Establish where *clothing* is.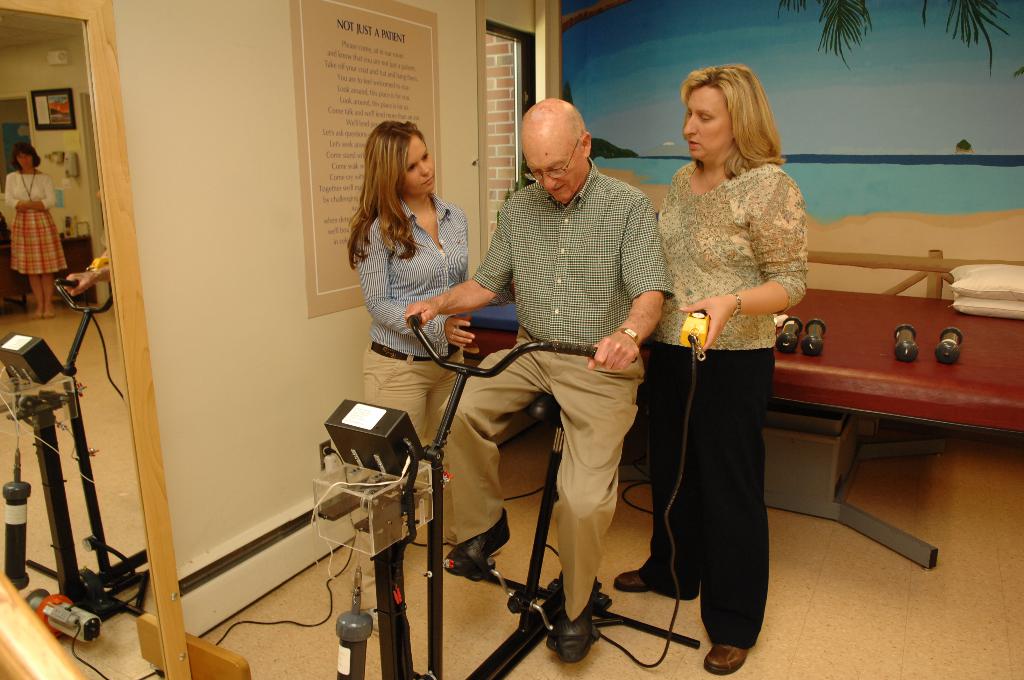
Established at bbox(635, 64, 808, 628).
